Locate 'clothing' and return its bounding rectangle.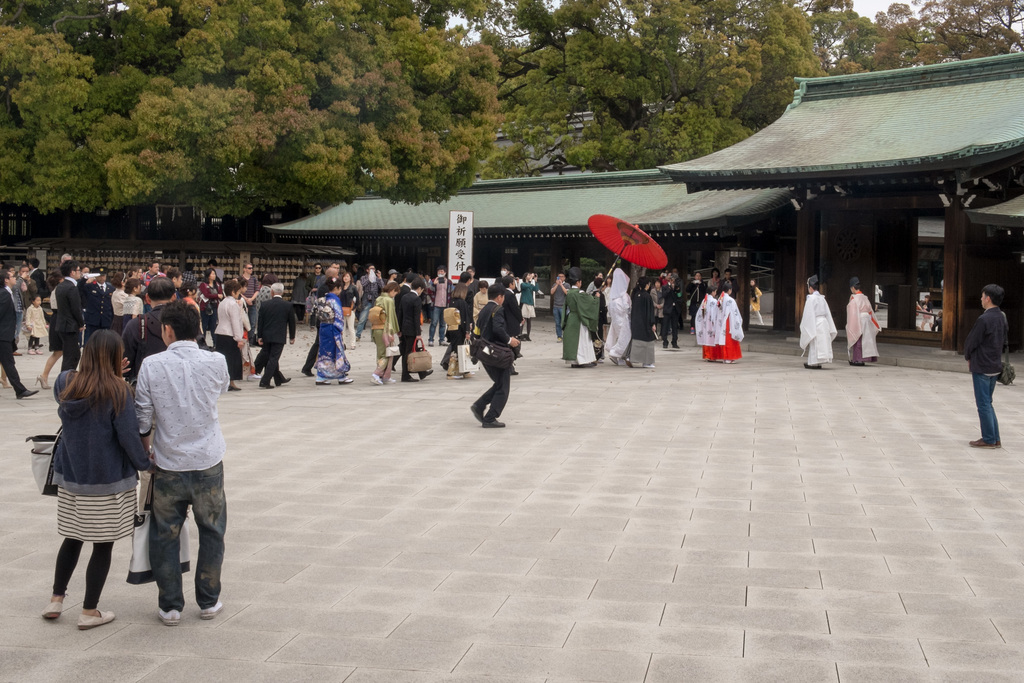
bbox=[603, 264, 632, 363].
